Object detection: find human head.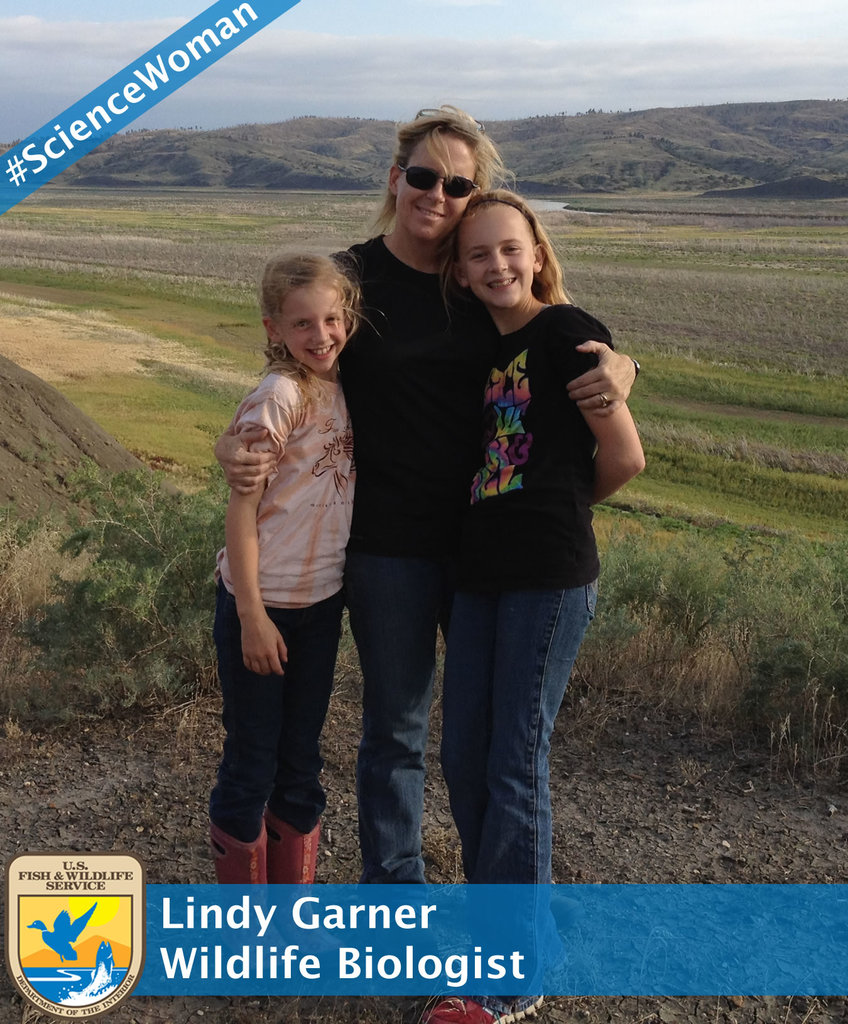
bbox(259, 237, 365, 355).
